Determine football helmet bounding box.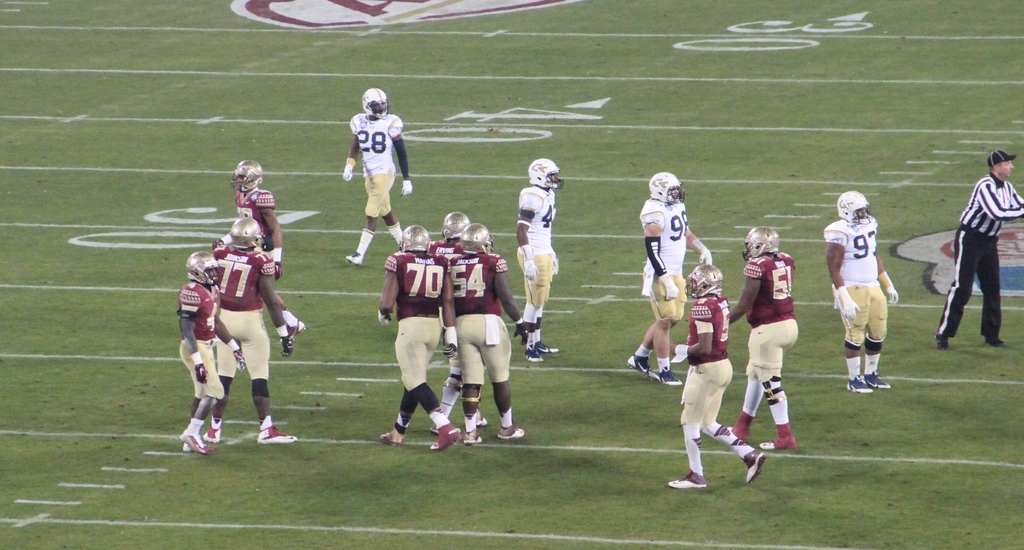
Determined: box=[229, 158, 262, 196].
